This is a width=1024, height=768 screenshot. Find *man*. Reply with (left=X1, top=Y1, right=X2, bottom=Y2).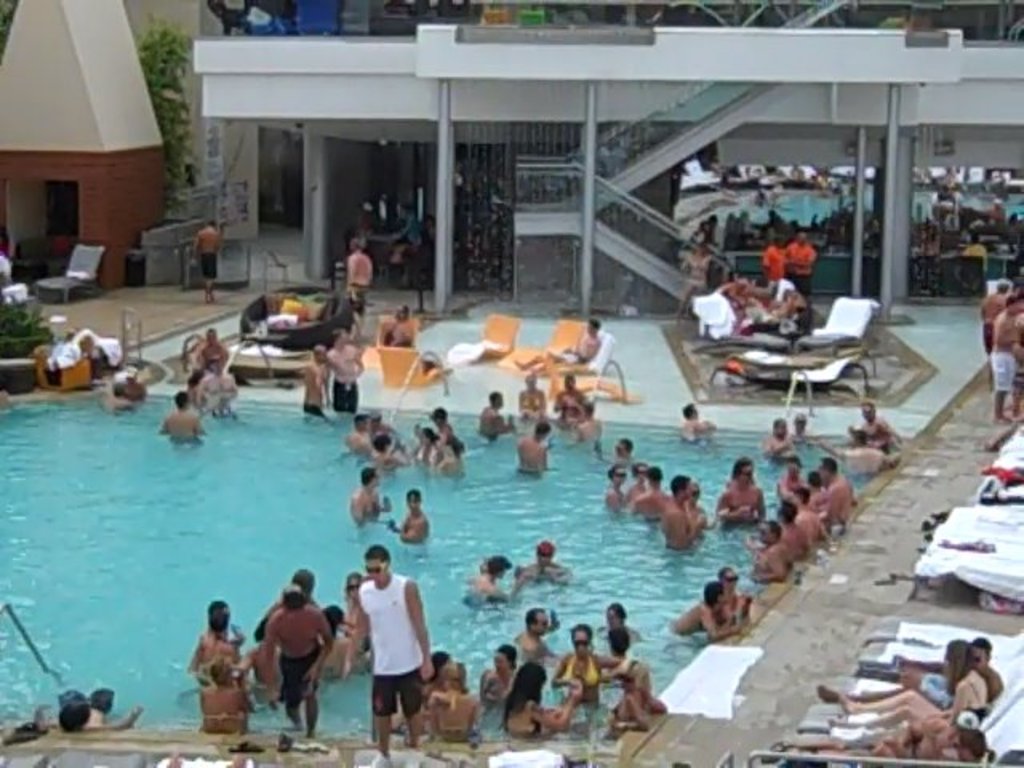
(left=160, top=392, right=203, bottom=445).
